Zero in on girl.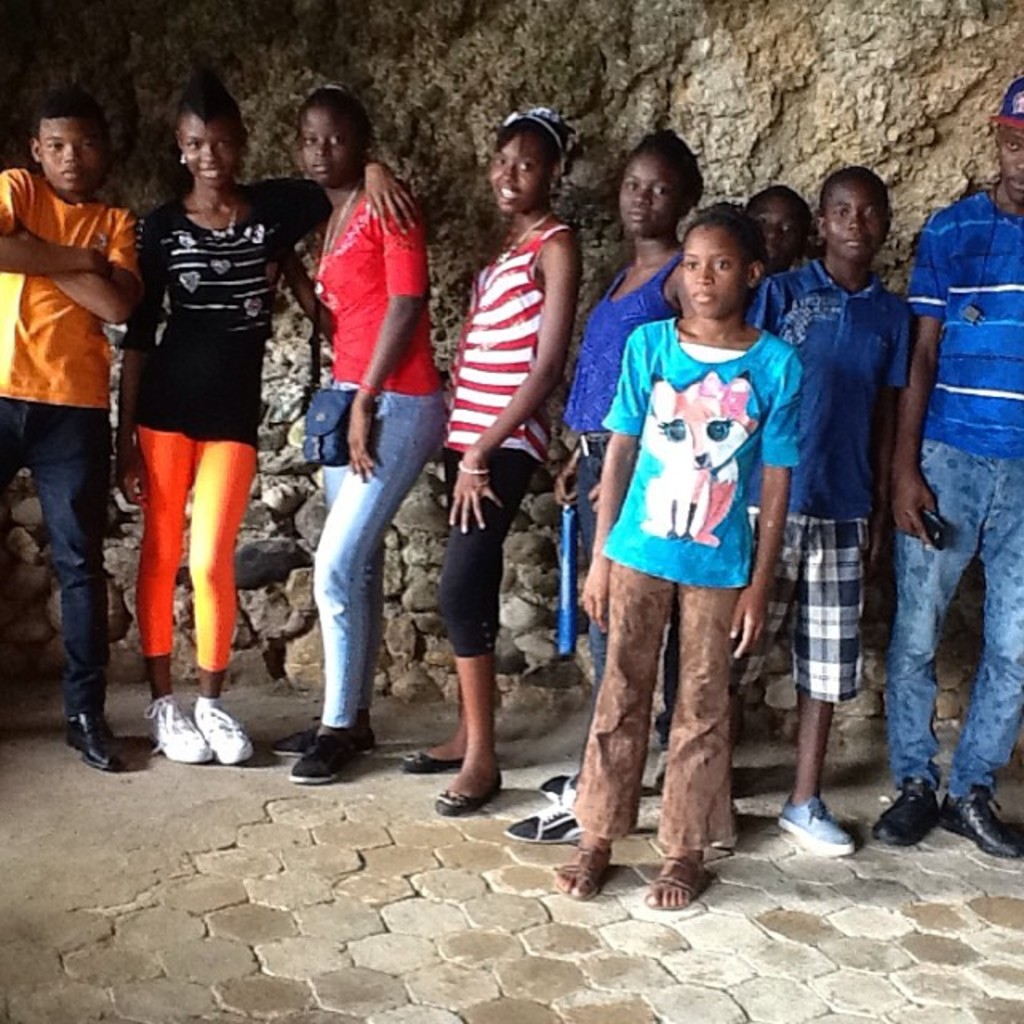
Zeroed in: <region>400, 102, 584, 813</region>.
